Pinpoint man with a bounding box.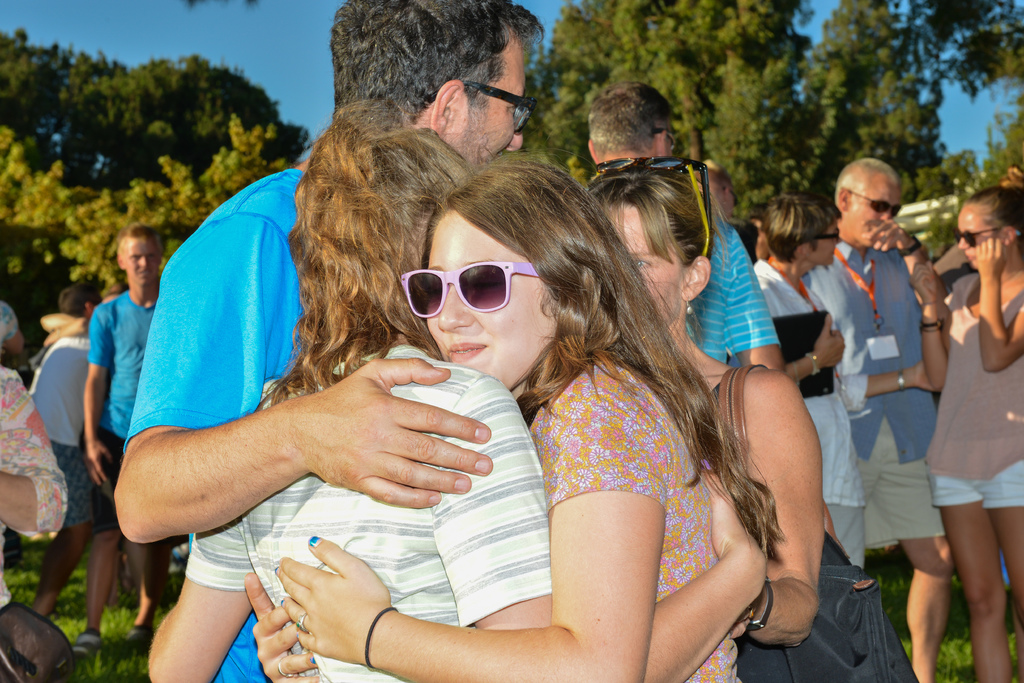
Rect(691, 159, 758, 265).
